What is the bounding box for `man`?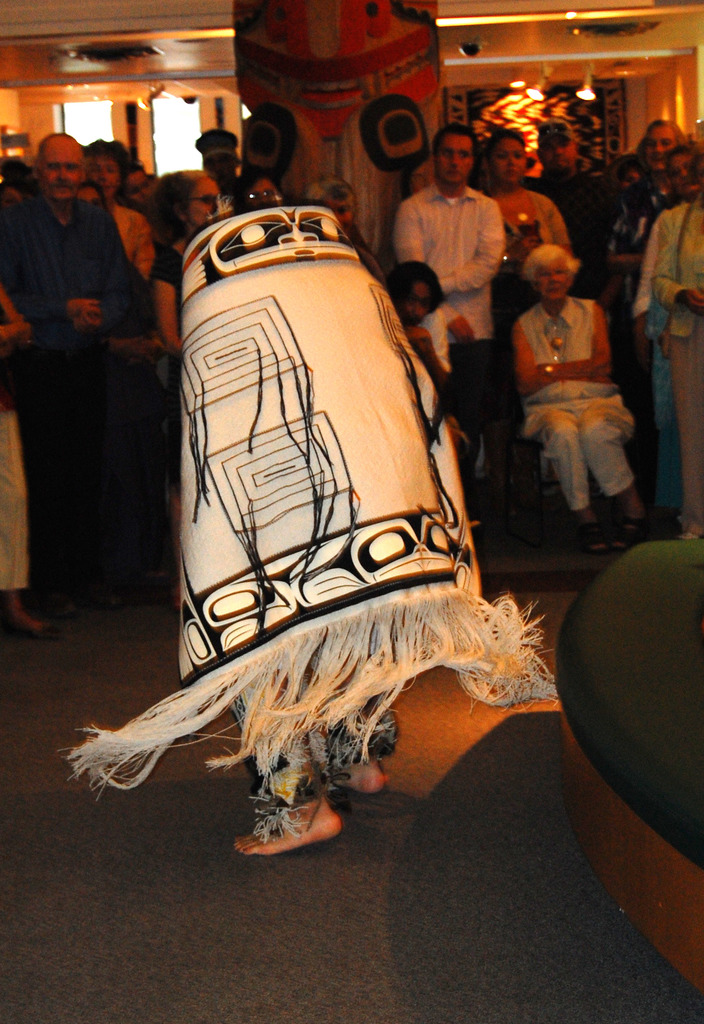
{"x1": 519, "y1": 125, "x2": 614, "y2": 303}.
